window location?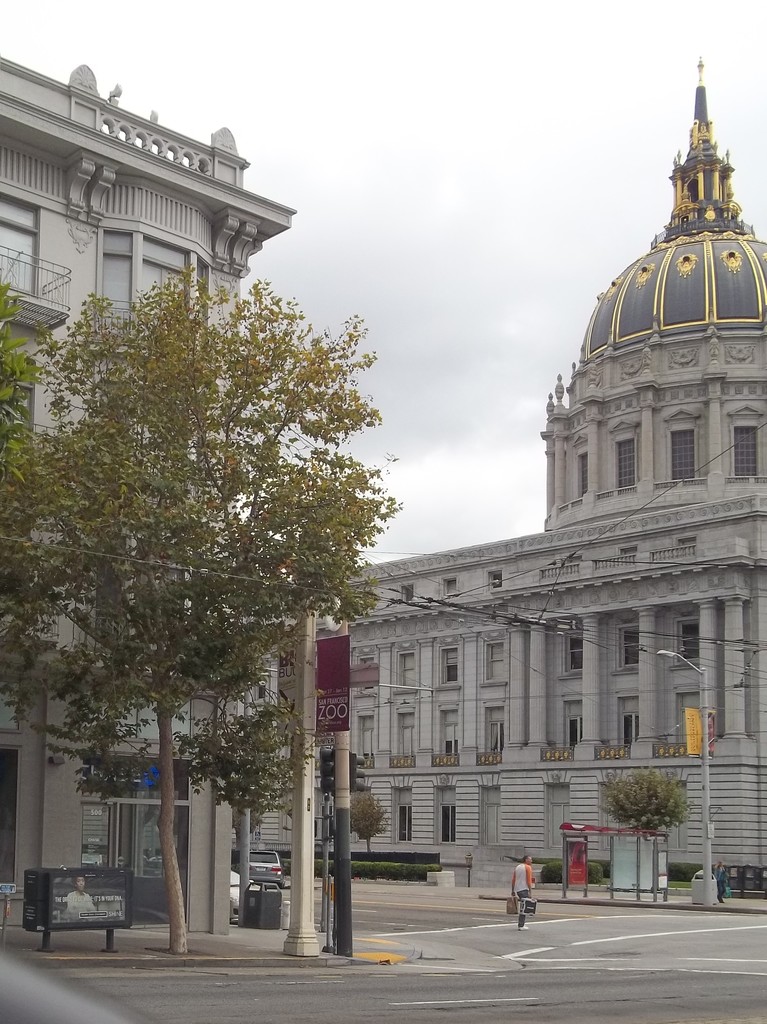
<region>0, 362, 35, 467</region>
